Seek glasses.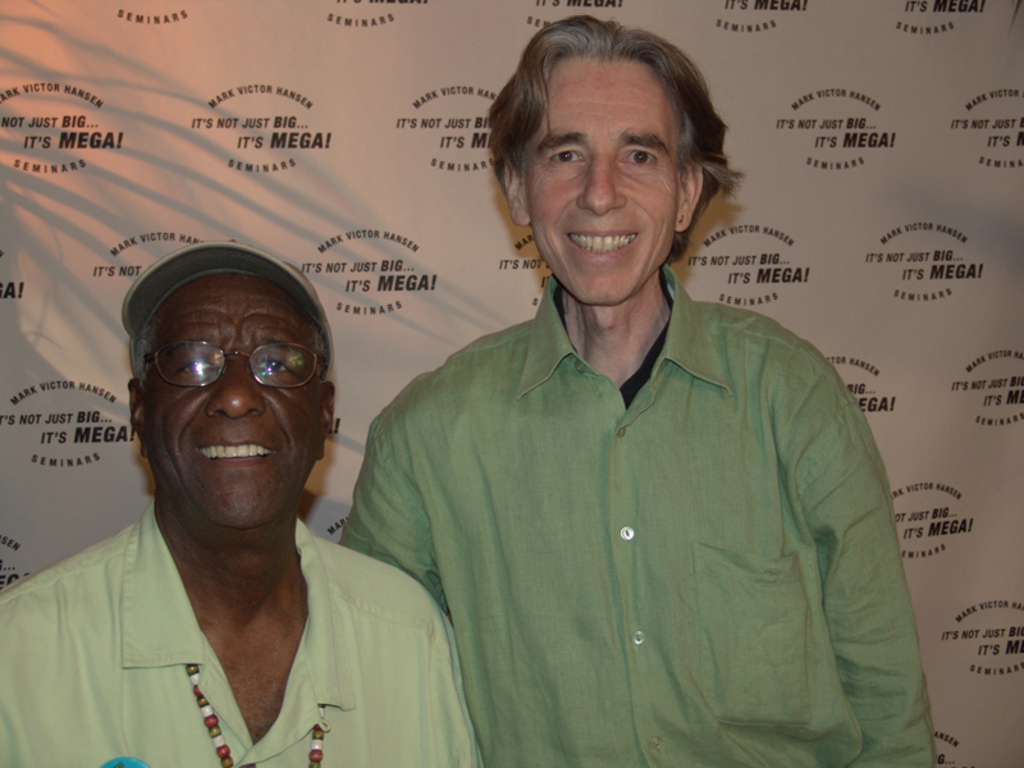
<bbox>137, 334, 328, 385</bbox>.
